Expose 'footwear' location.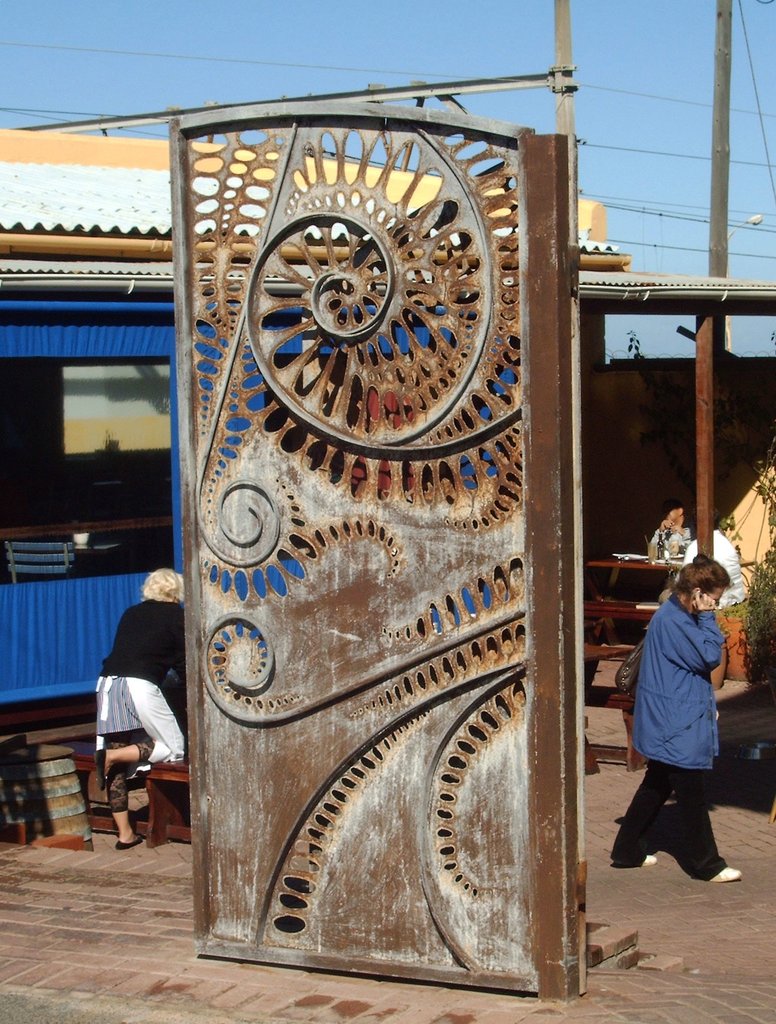
Exposed at rect(88, 744, 110, 791).
